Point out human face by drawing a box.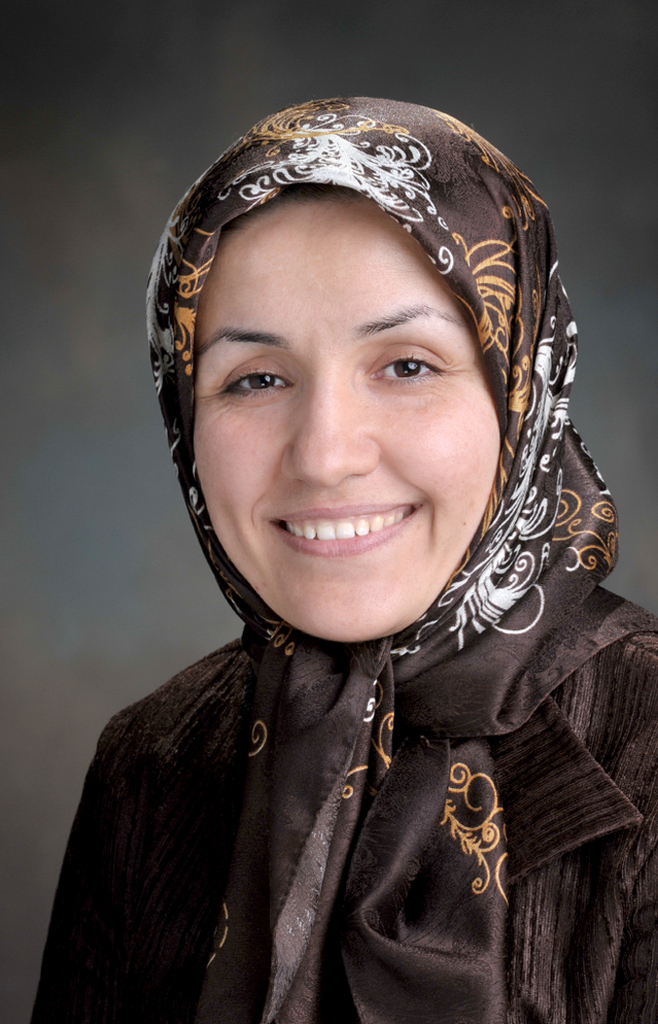
(194, 209, 504, 638).
